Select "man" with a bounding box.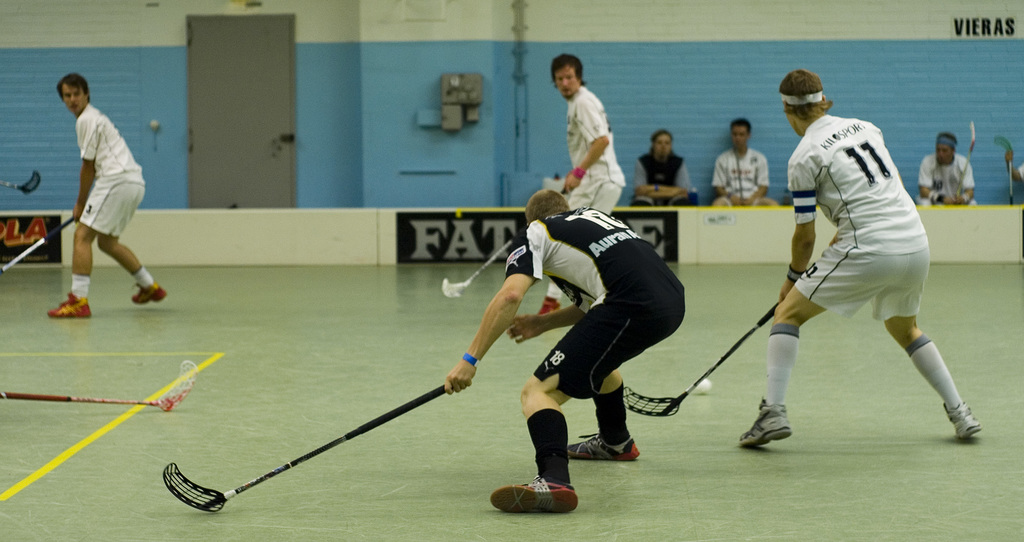
x1=916, y1=130, x2=982, y2=204.
